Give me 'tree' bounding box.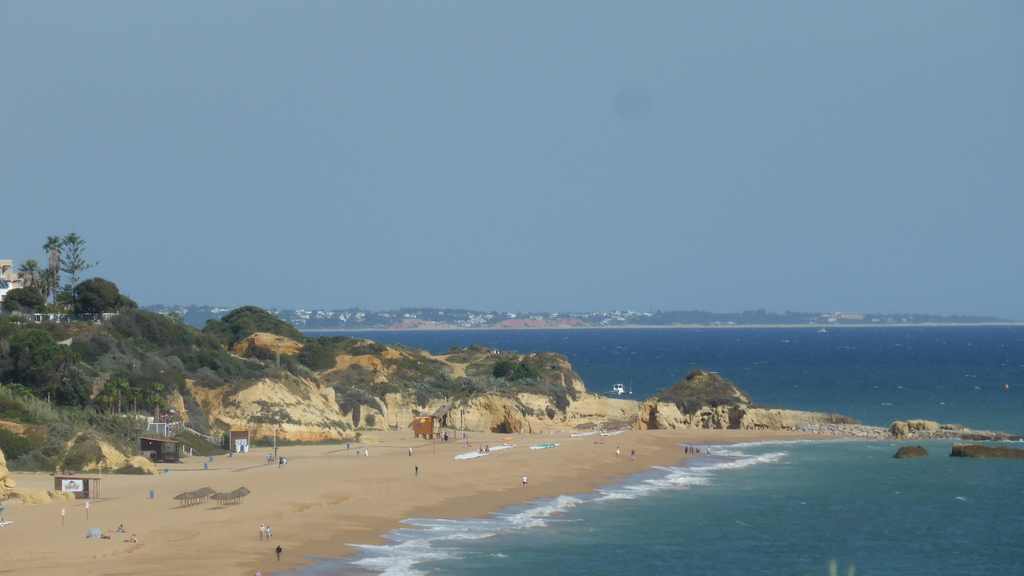
[left=93, top=376, right=169, bottom=415].
